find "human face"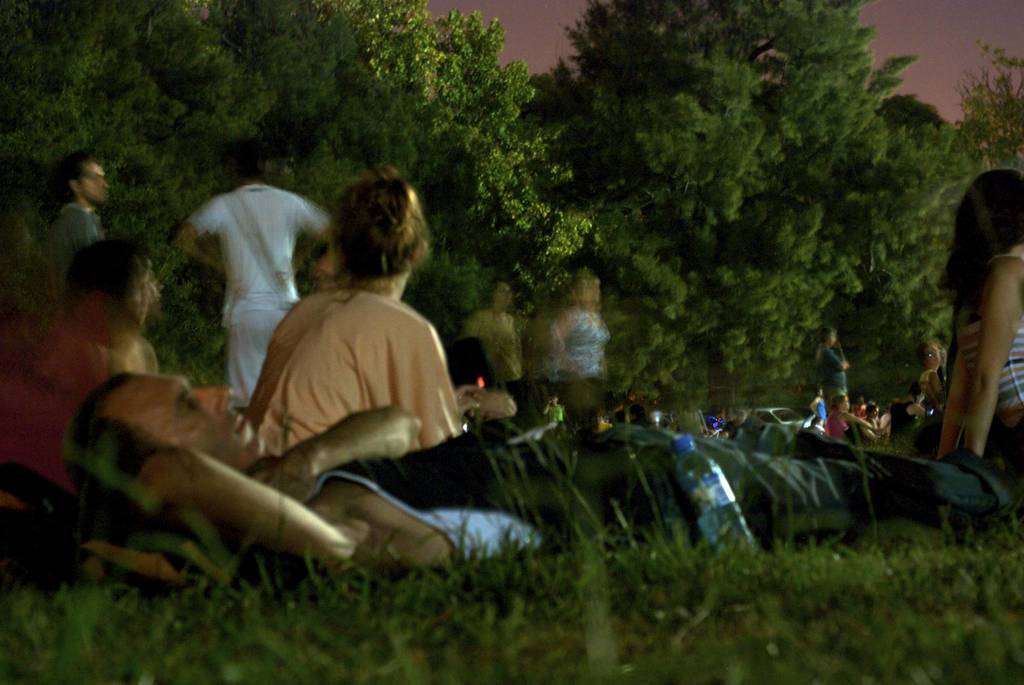
104:370:267:468
